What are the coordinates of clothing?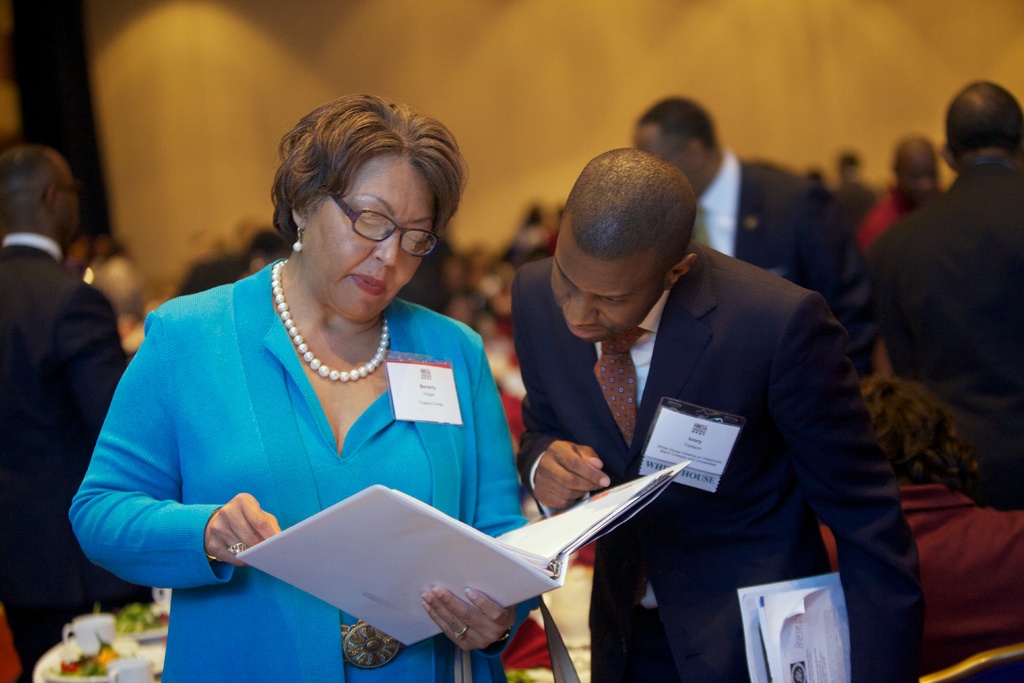
65,258,525,682.
